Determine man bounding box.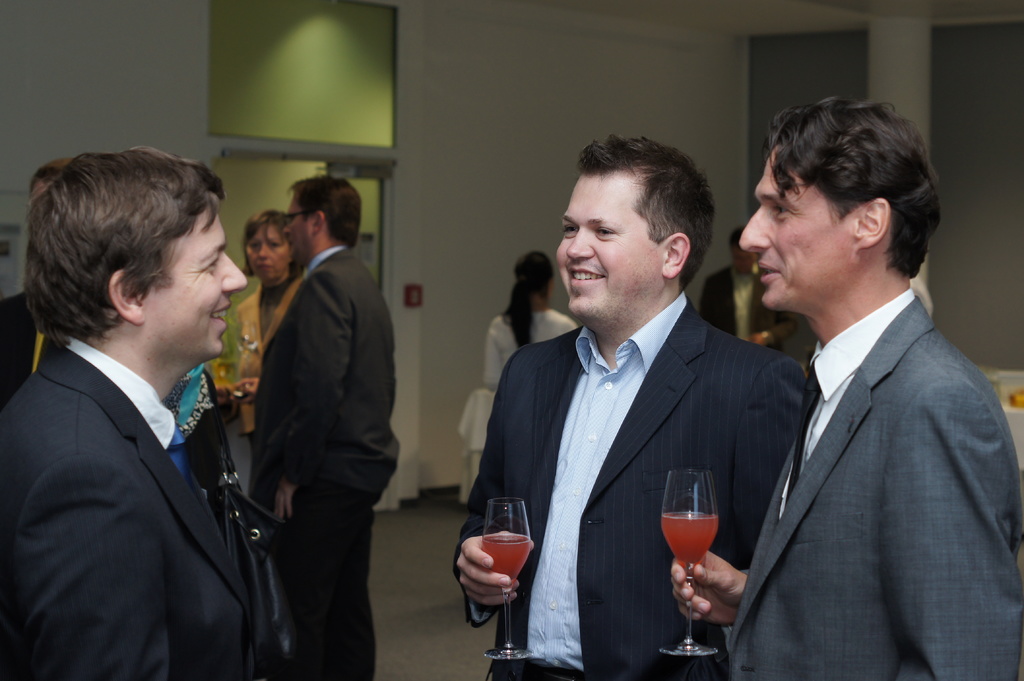
Determined: pyautogui.locateOnScreen(0, 145, 290, 680).
